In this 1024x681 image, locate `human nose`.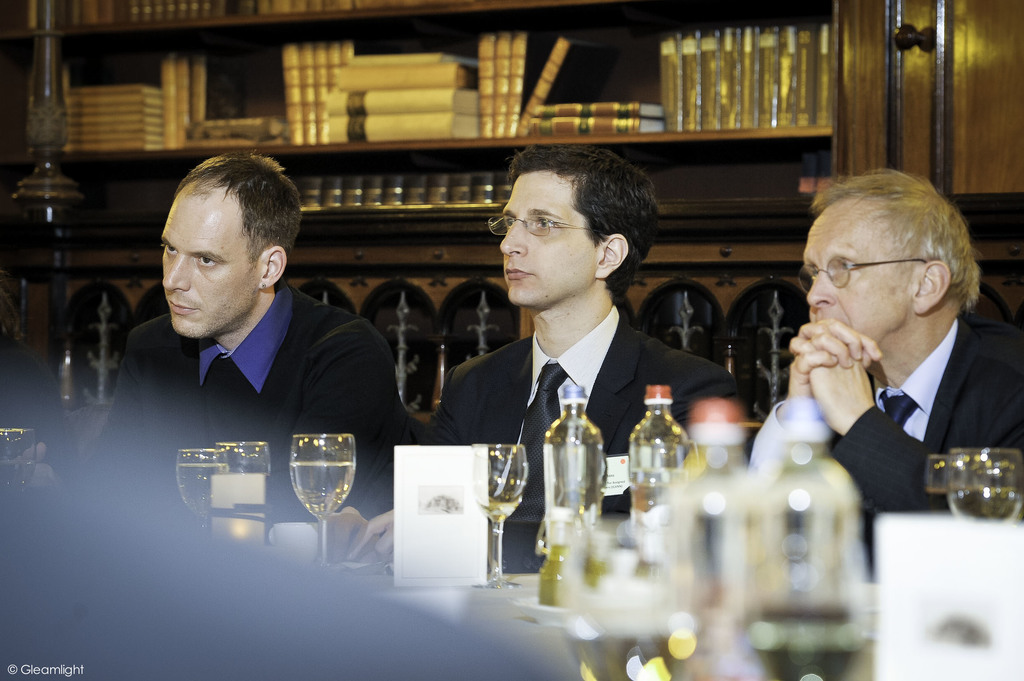
Bounding box: 805, 271, 833, 310.
